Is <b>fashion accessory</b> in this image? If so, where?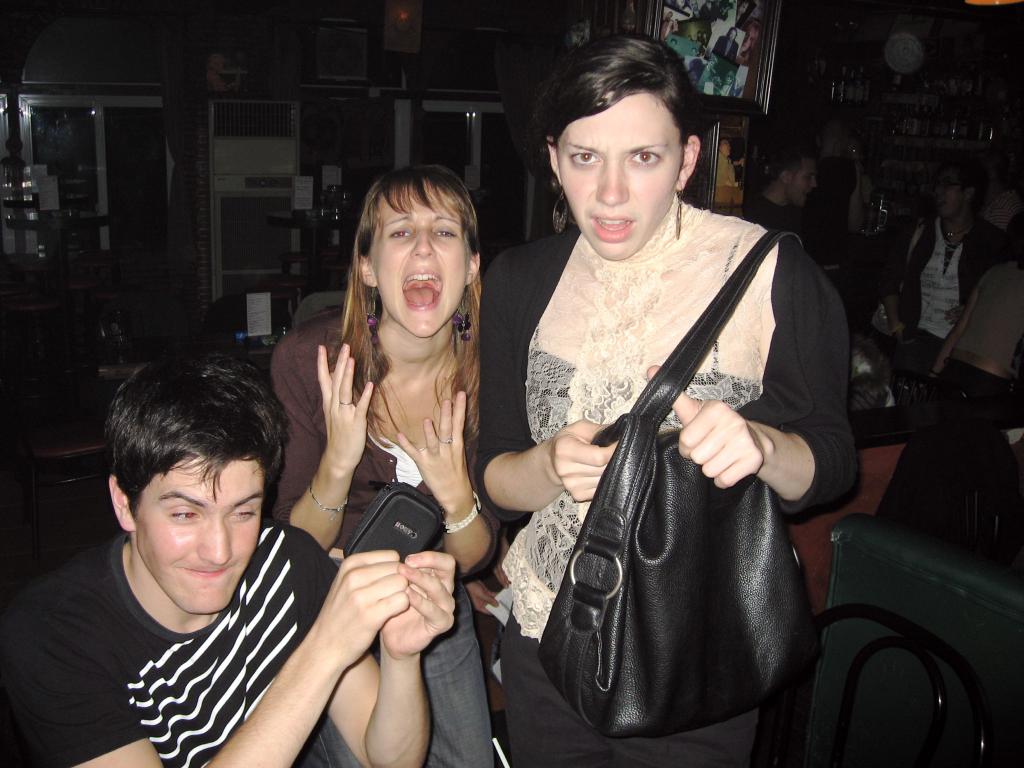
Yes, at left=452, top=290, right=470, bottom=343.
